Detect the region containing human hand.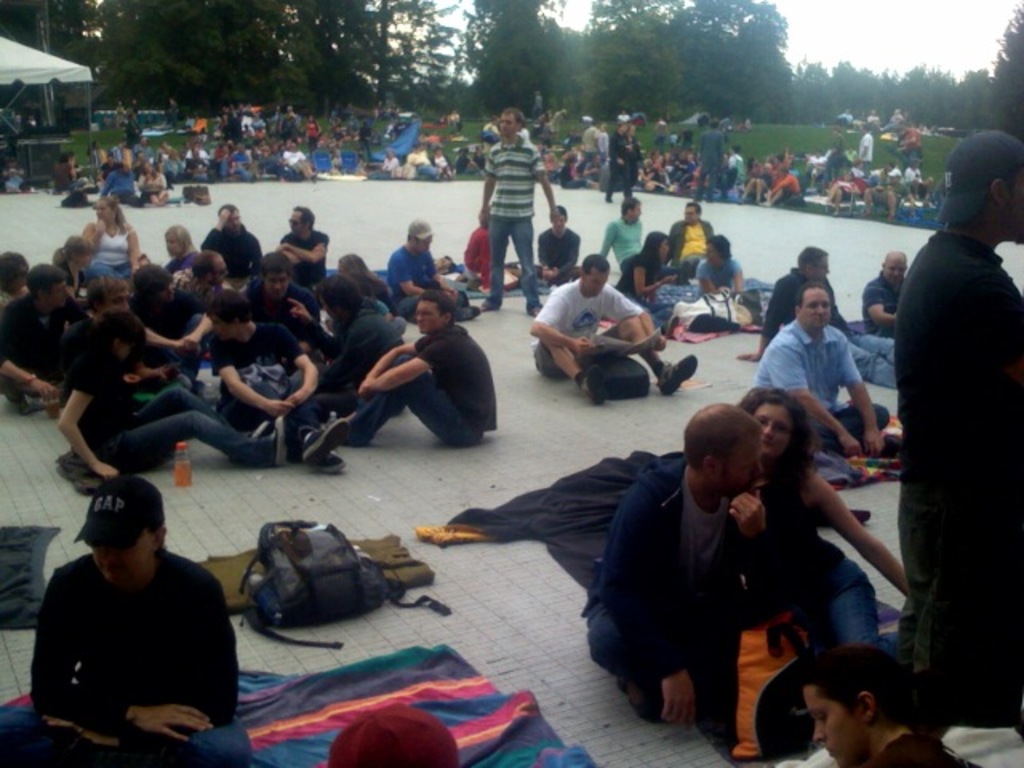
43/714/125/750.
